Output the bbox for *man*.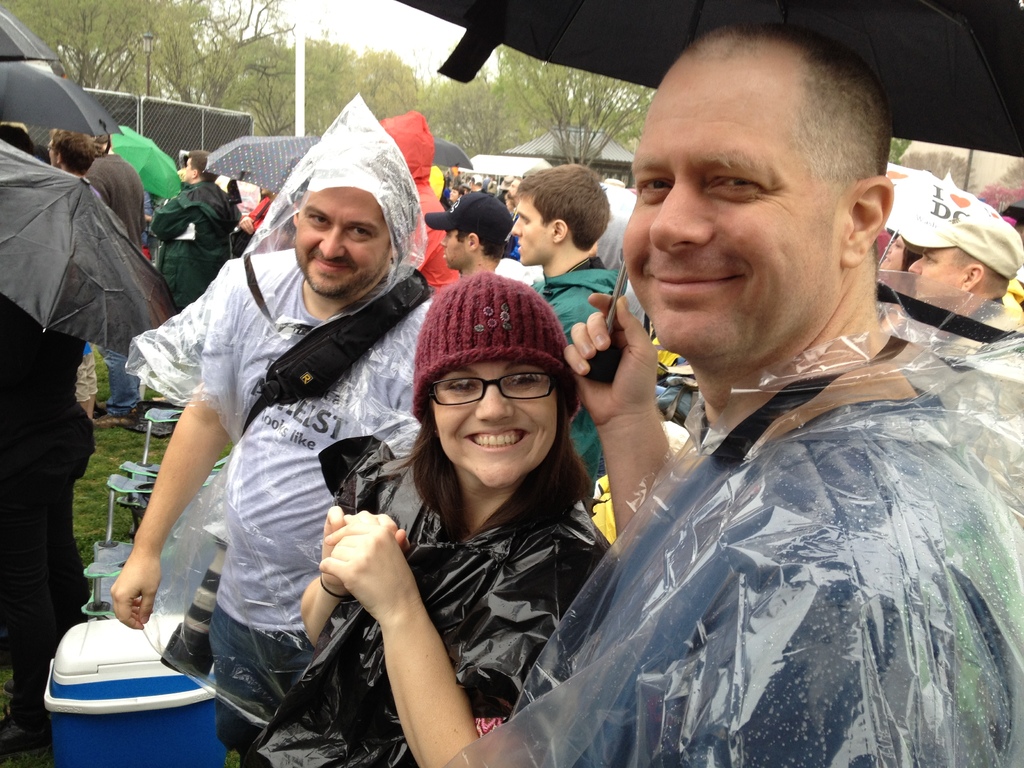
detection(517, 65, 1005, 739).
